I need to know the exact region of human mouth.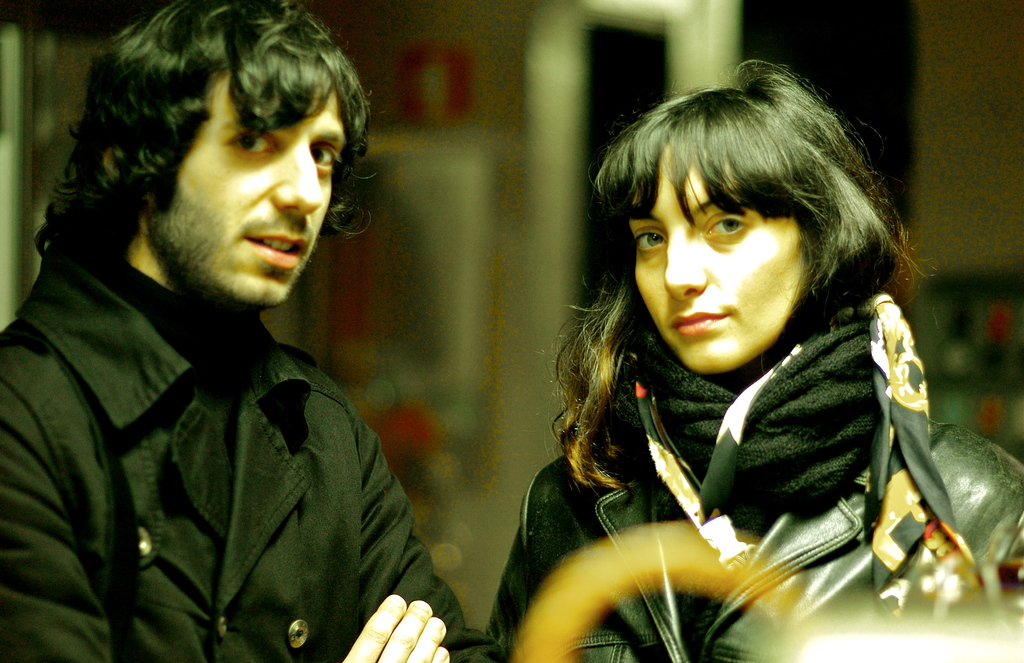
Region: x1=665 y1=308 x2=728 y2=346.
